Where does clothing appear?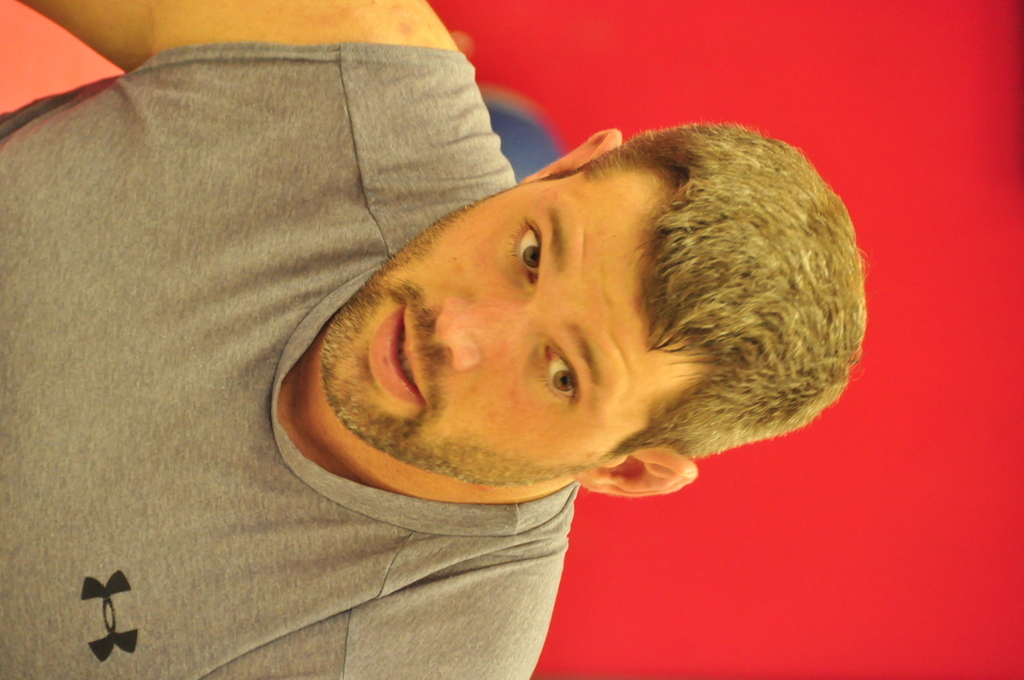
Appears at pyautogui.locateOnScreen(0, 41, 578, 674).
